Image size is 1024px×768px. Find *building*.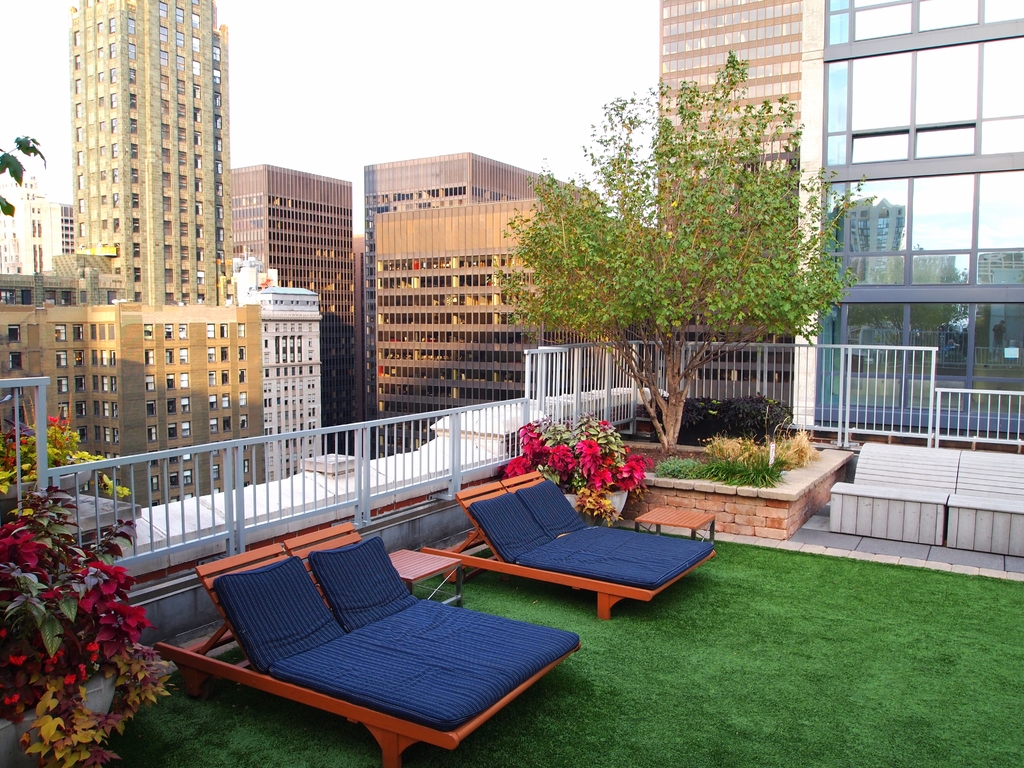
(0, 0, 1023, 524).
